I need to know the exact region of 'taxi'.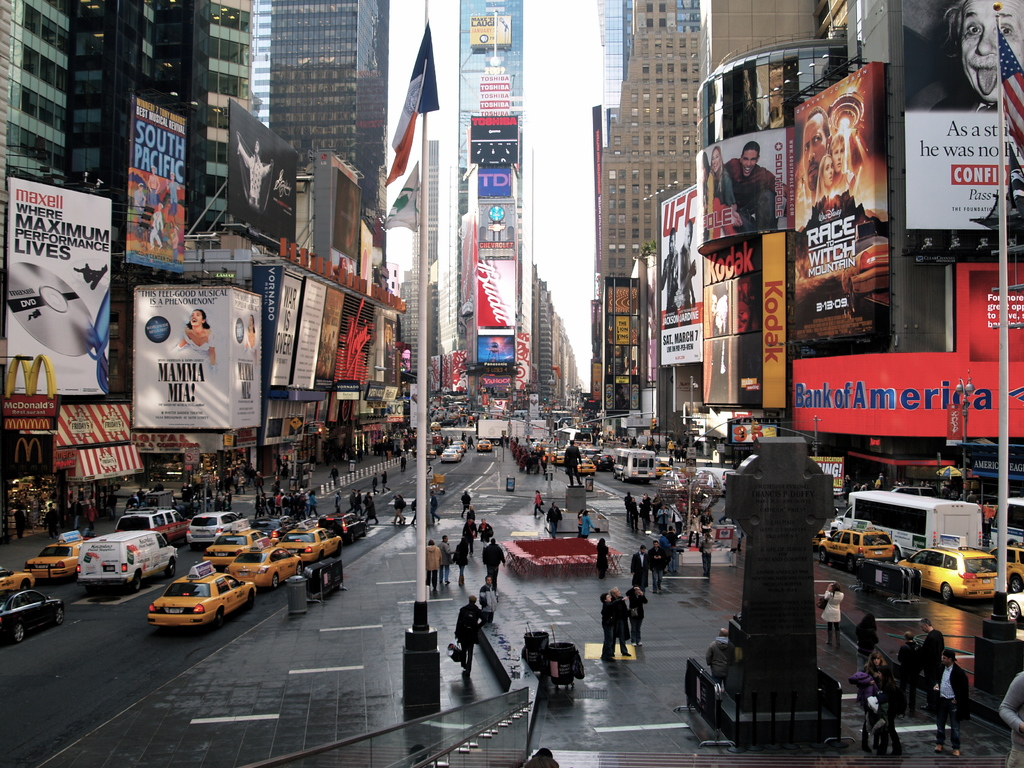
Region: bbox=[476, 438, 495, 452].
